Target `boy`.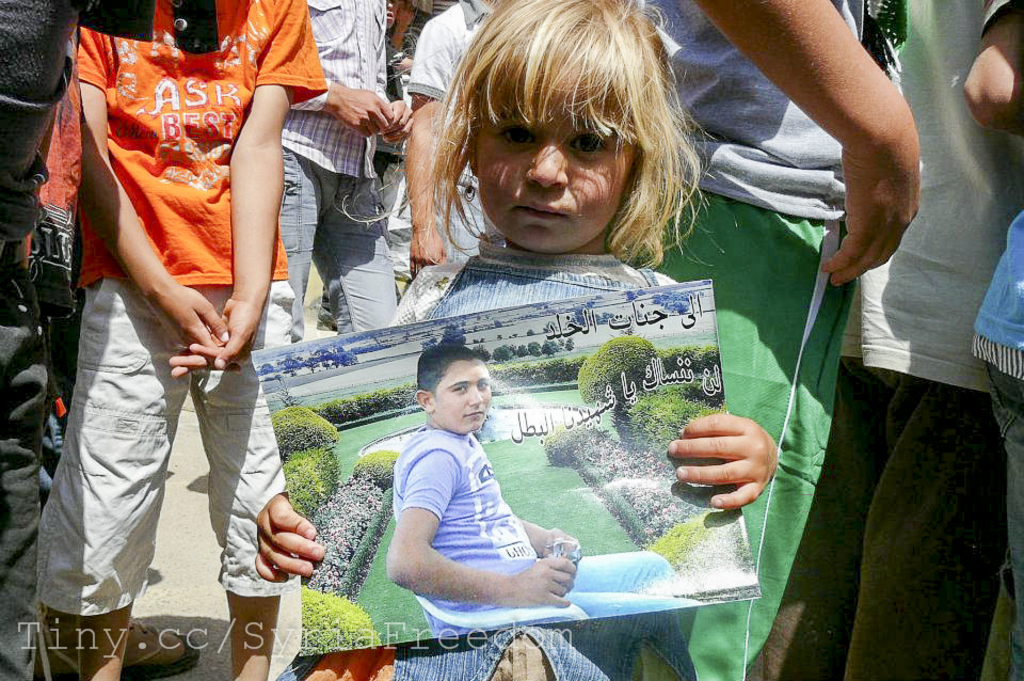
Target region: Rect(628, 0, 928, 680).
